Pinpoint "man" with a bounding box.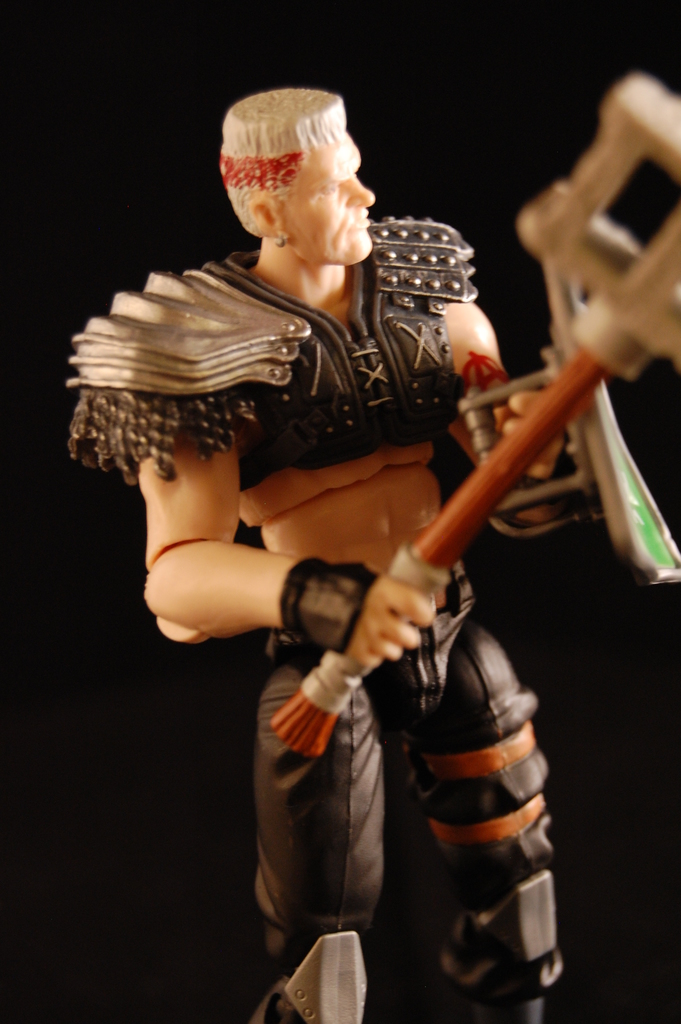
(63, 79, 563, 1023).
